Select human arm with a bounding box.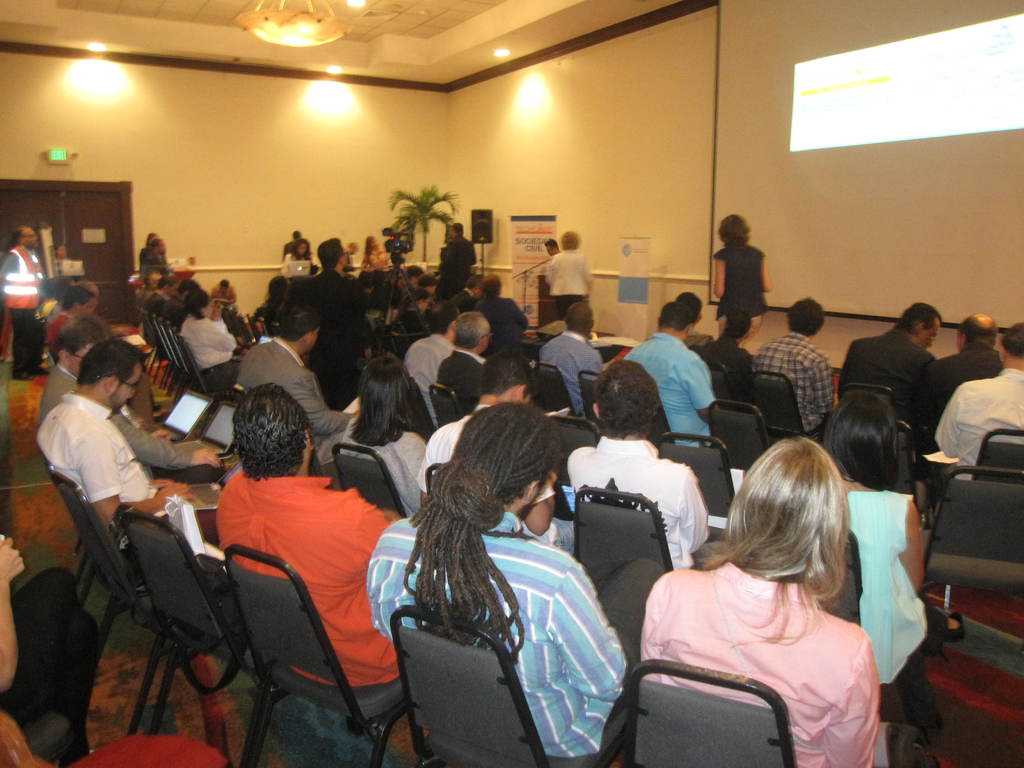
710,248,724,299.
